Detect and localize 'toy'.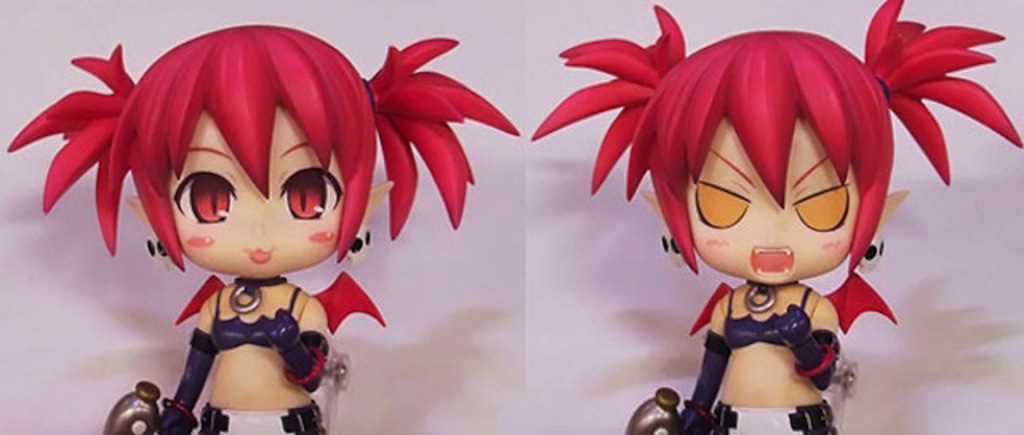
Localized at select_region(533, 0, 1022, 433).
